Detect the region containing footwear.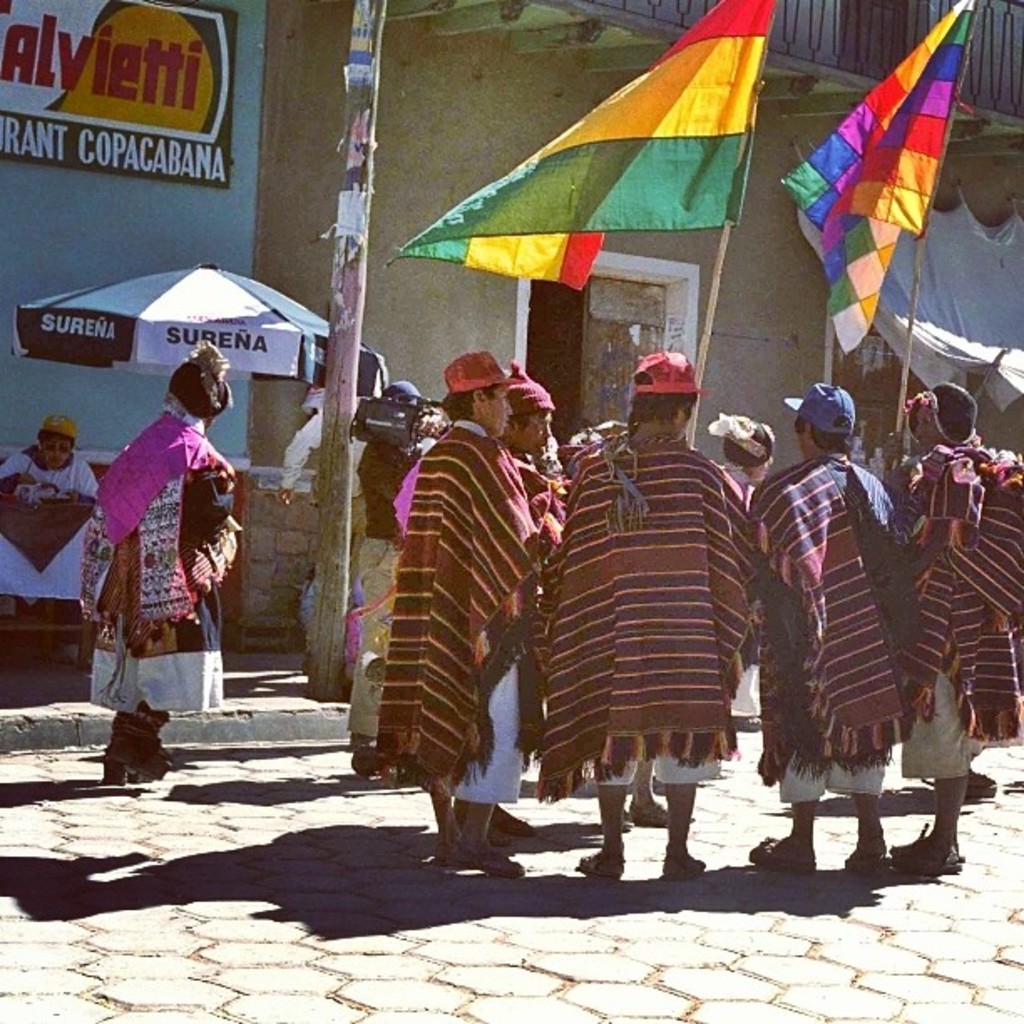
{"left": 837, "top": 838, "right": 888, "bottom": 875}.
